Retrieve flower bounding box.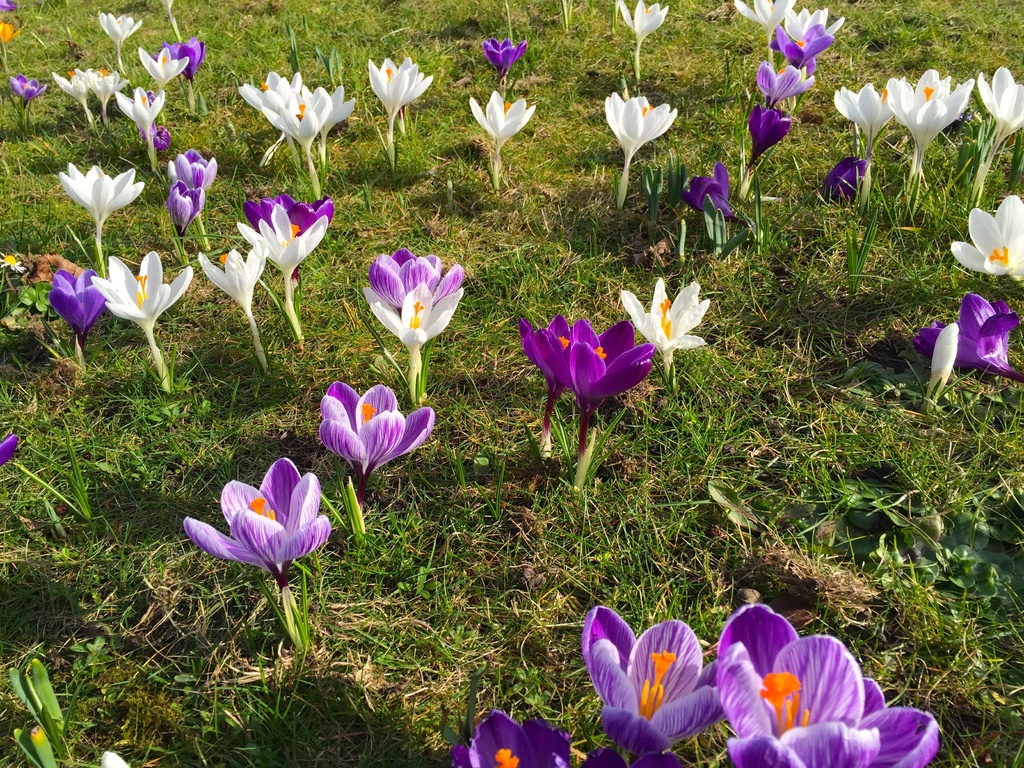
Bounding box: {"left": 618, "top": 274, "right": 718, "bottom": 362}.
